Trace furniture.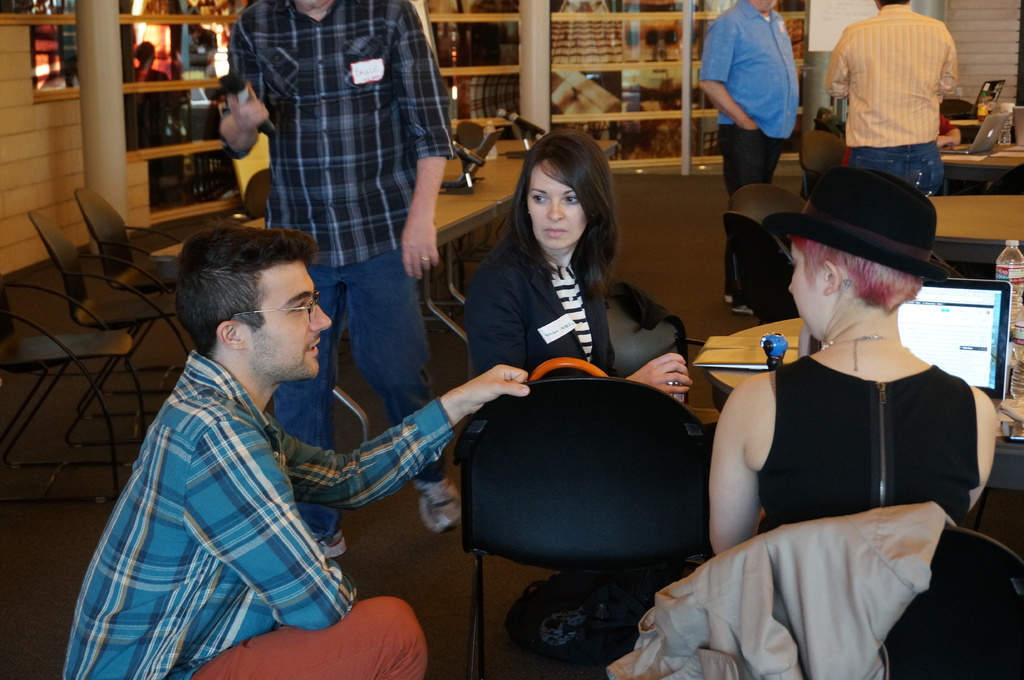
Traced to (704,313,1023,491).
